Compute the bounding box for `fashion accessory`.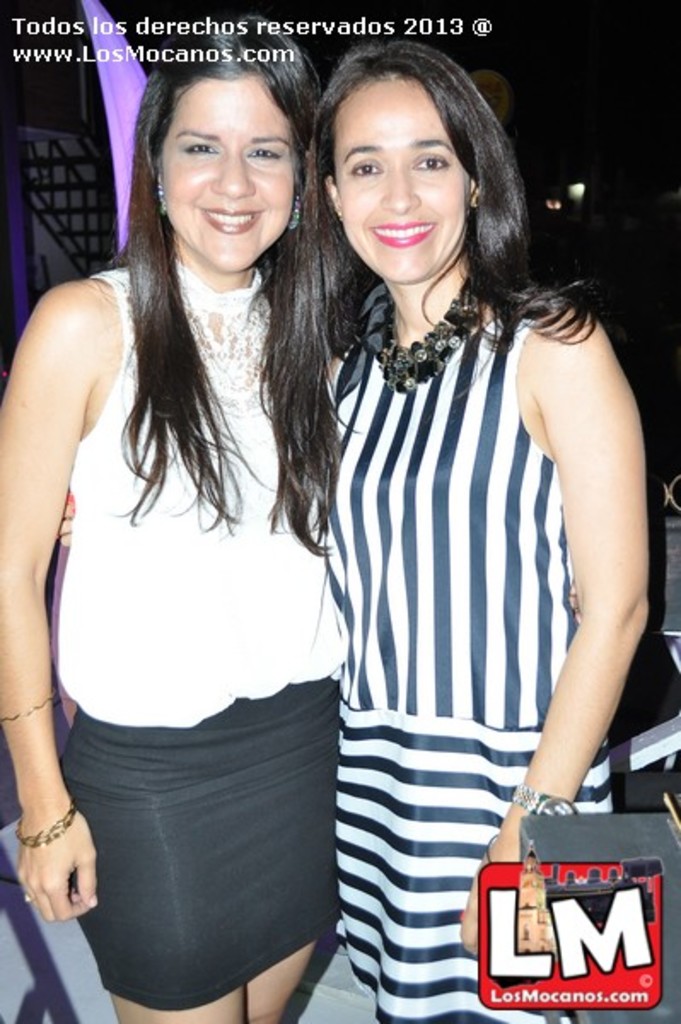
x1=150, y1=172, x2=166, y2=217.
